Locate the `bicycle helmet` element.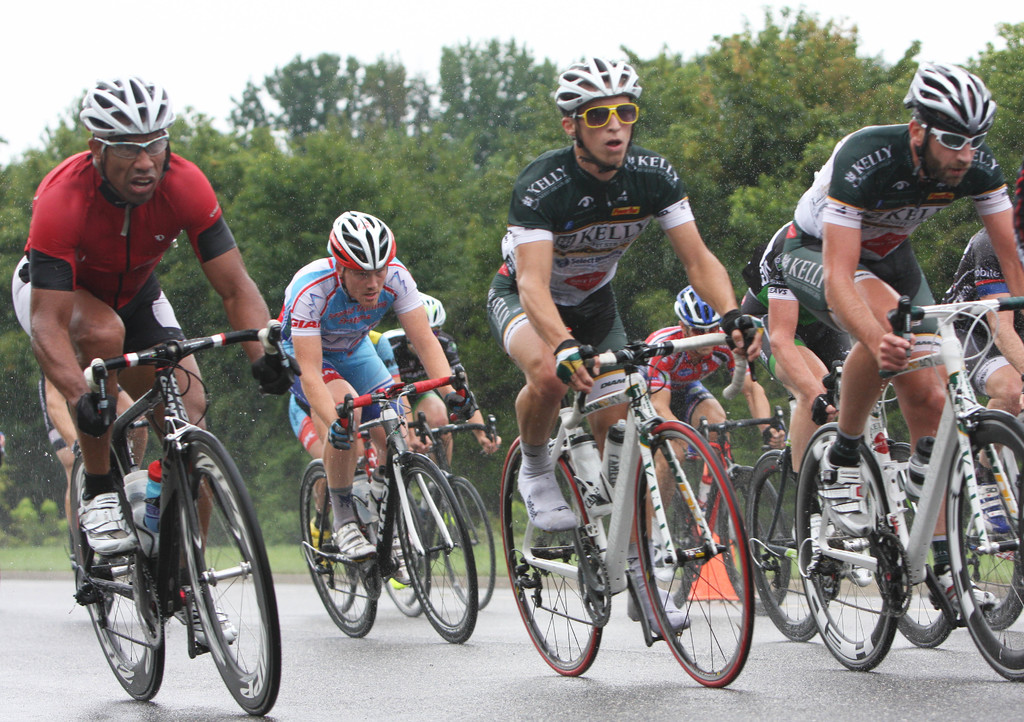
Element bbox: 675, 284, 711, 340.
